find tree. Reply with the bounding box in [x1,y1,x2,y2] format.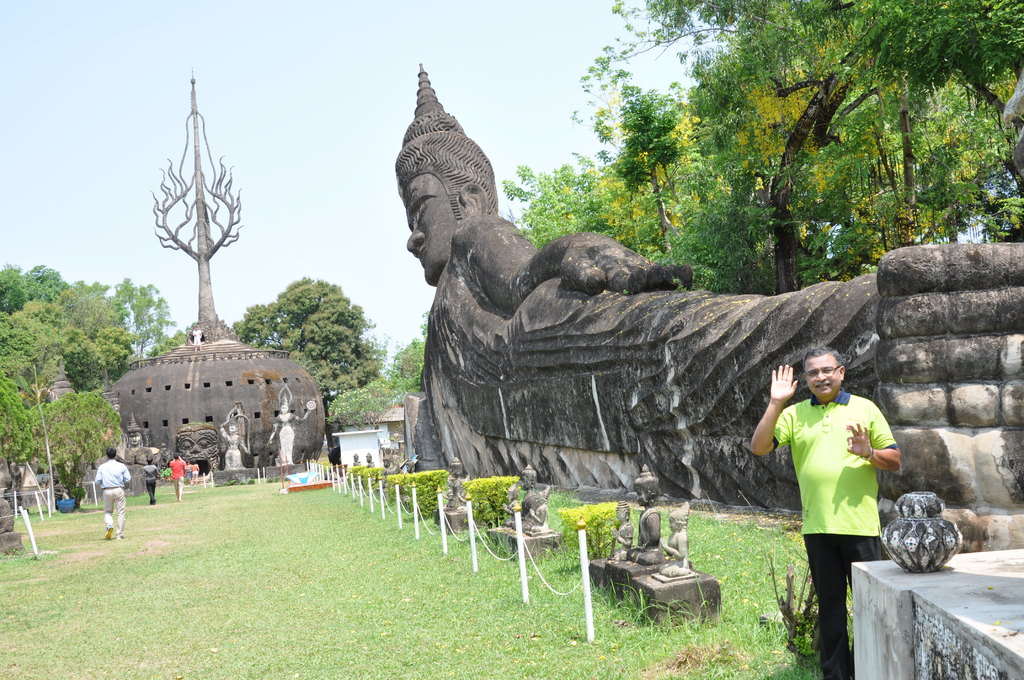
[236,274,391,403].
